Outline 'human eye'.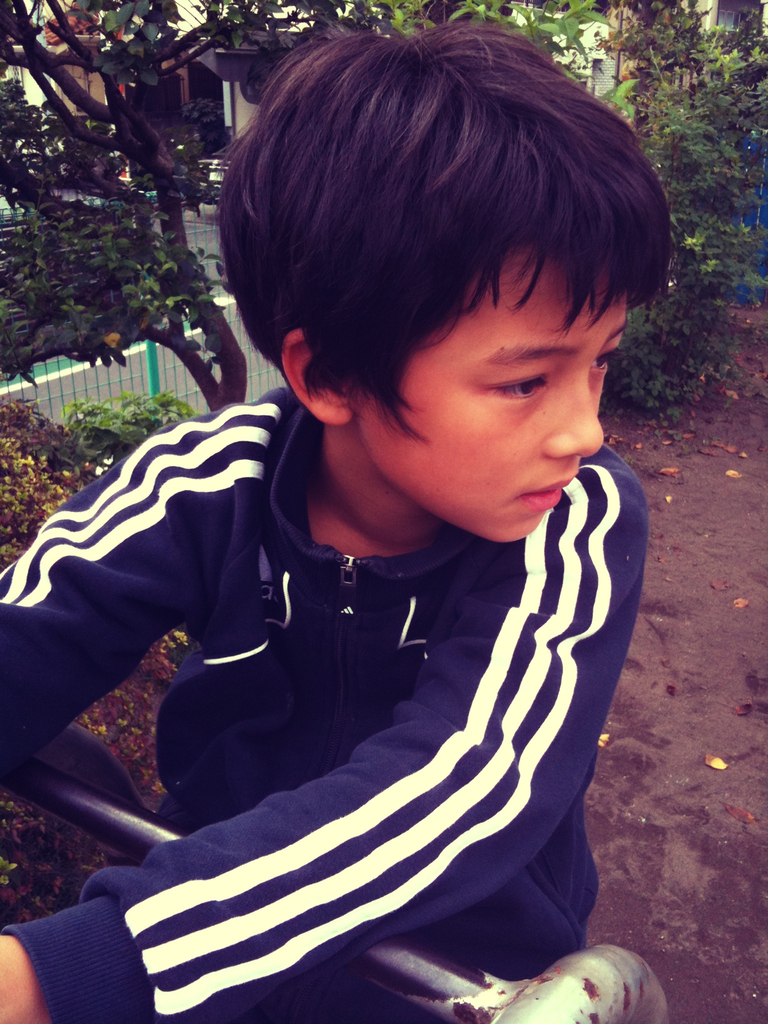
Outline: select_region(591, 347, 622, 379).
